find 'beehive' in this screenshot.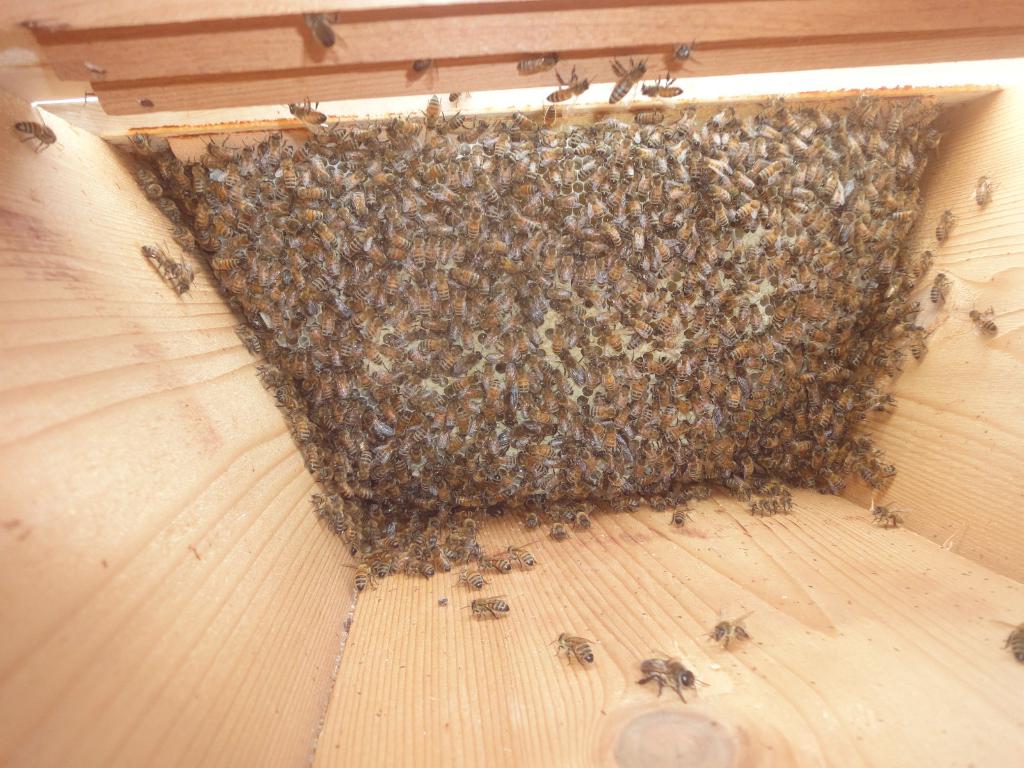
The bounding box for 'beehive' is 0:0:1023:767.
